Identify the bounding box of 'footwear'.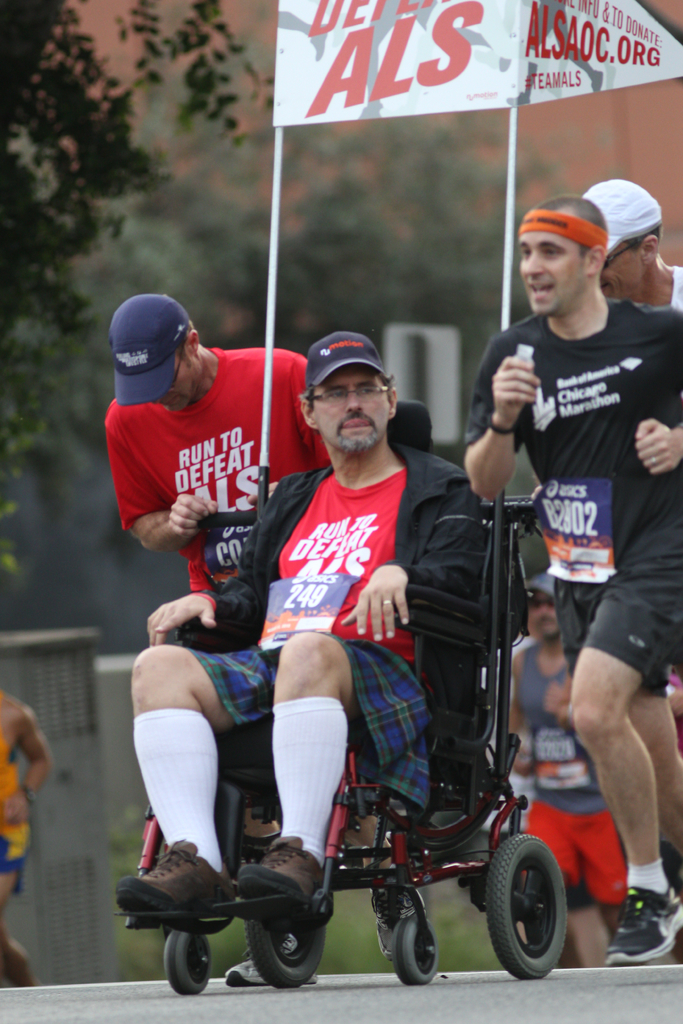
604:882:682:966.
